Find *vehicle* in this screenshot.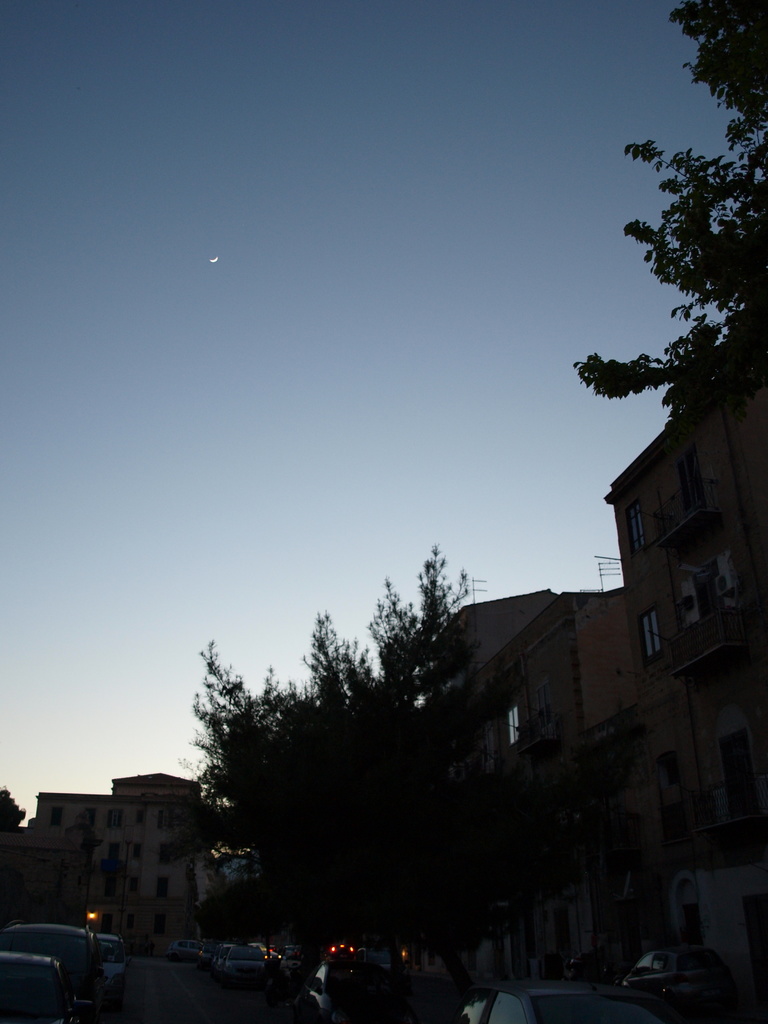
The bounding box for *vehicle* is x1=212 y1=946 x2=239 y2=974.
